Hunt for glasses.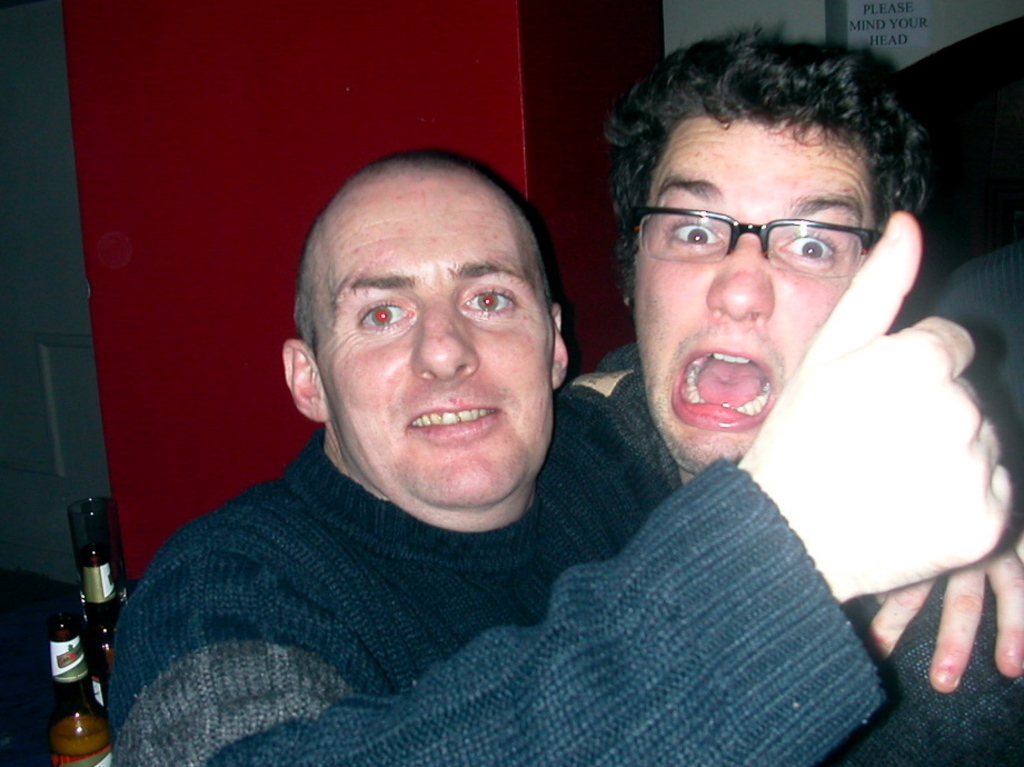
Hunted down at 636,206,883,285.
